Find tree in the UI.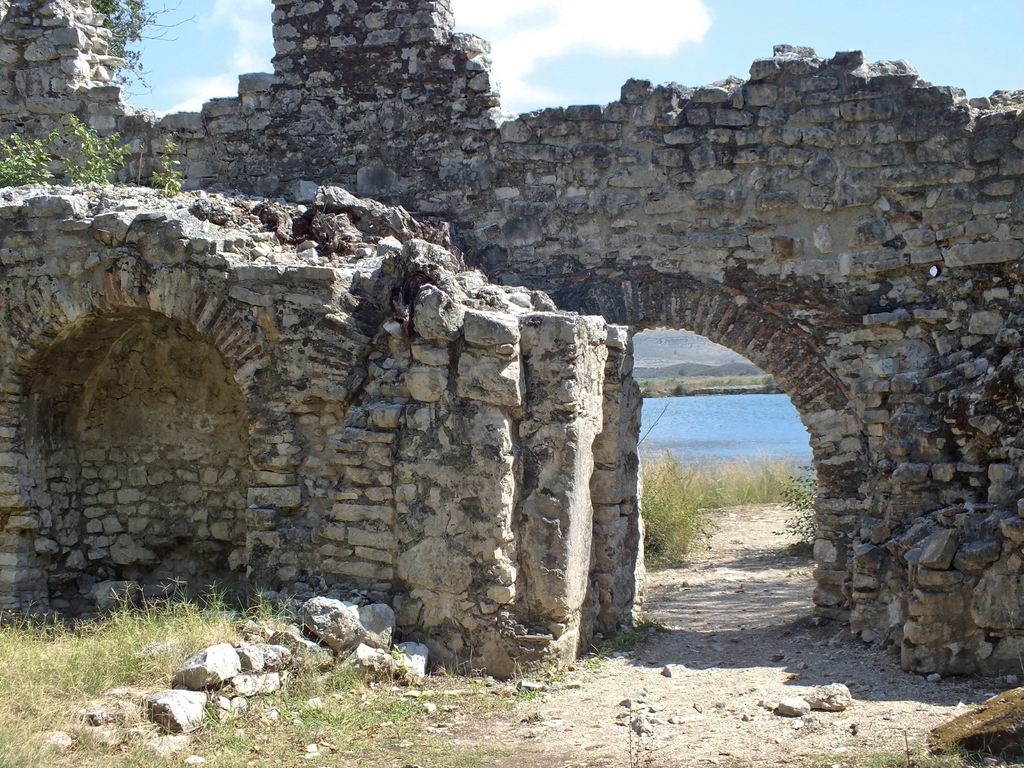
UI element at 95,0,189,92.
